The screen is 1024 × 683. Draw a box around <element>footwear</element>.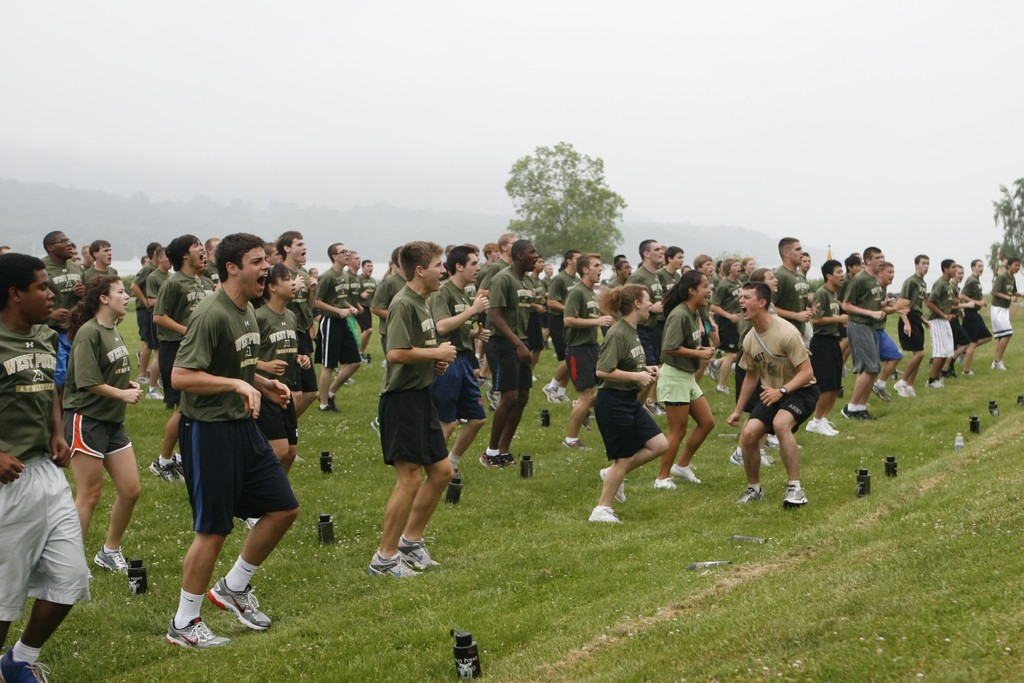
{"x1": 172, "y1": 444, "x2": 198, "y2": 493}.
